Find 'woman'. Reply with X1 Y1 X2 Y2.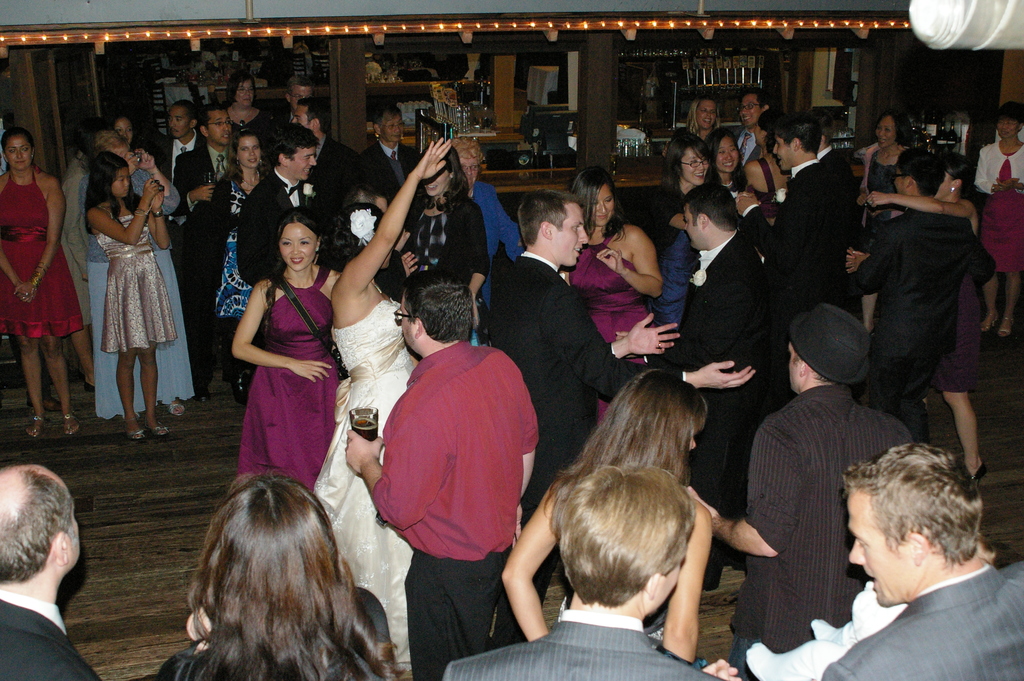
203 125 278 380.
